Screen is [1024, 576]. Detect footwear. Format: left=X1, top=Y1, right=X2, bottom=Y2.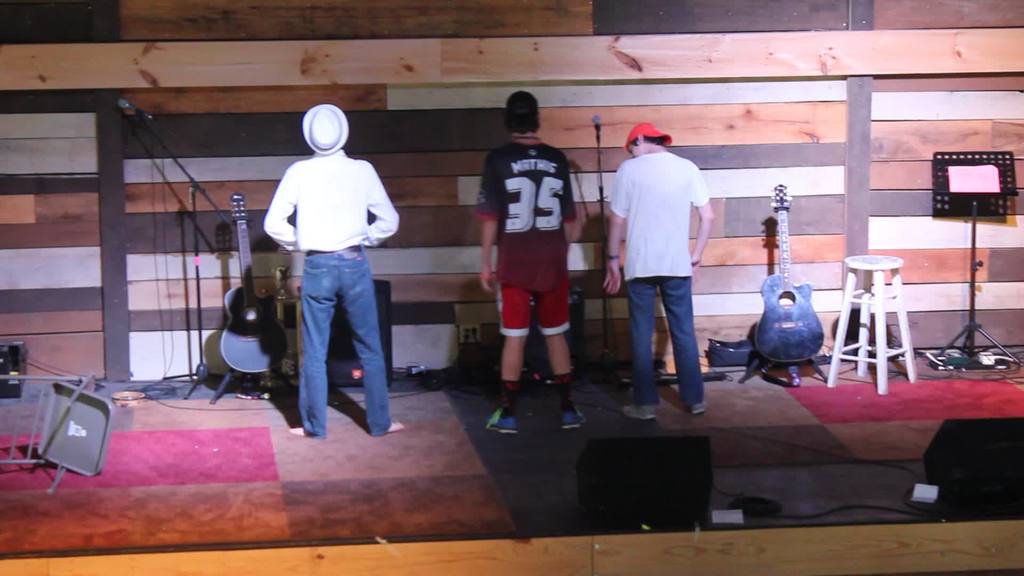
left=557, top=403, right=588, bottom=435.
